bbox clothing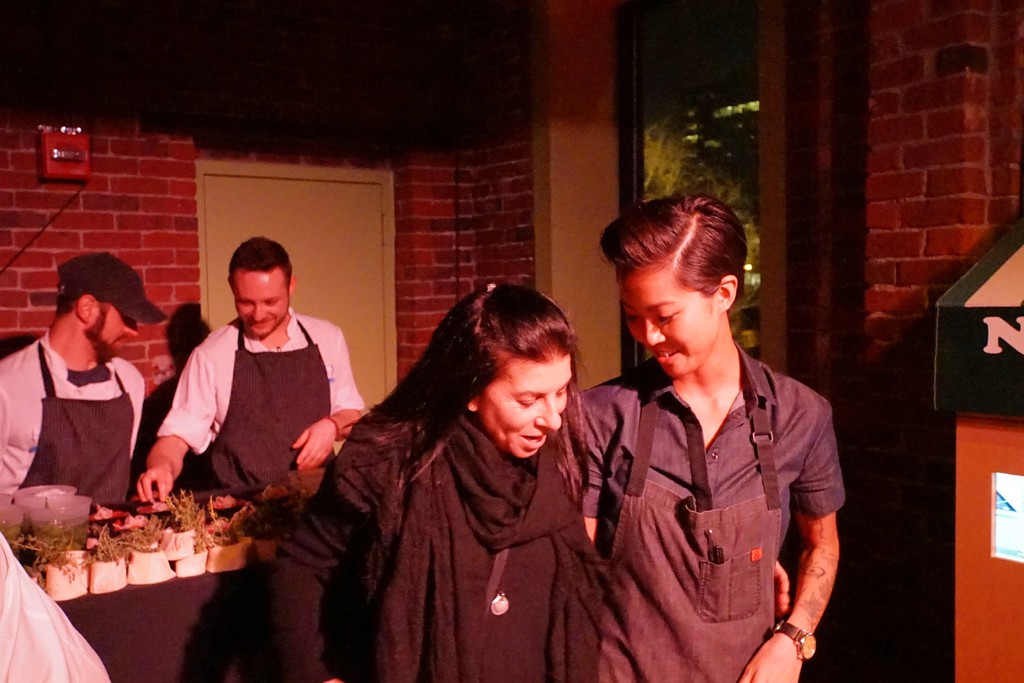
x1=591, y1=294, x2=851, y2=682
